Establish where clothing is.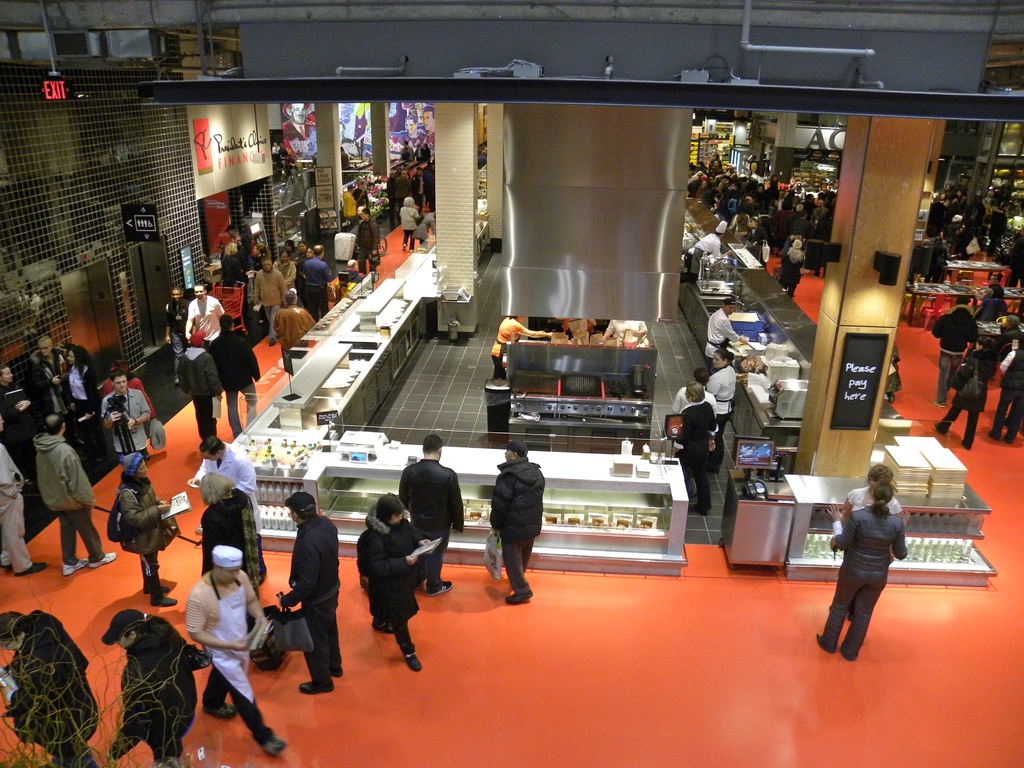
Established at crop(989, 285, 1005, 301).
